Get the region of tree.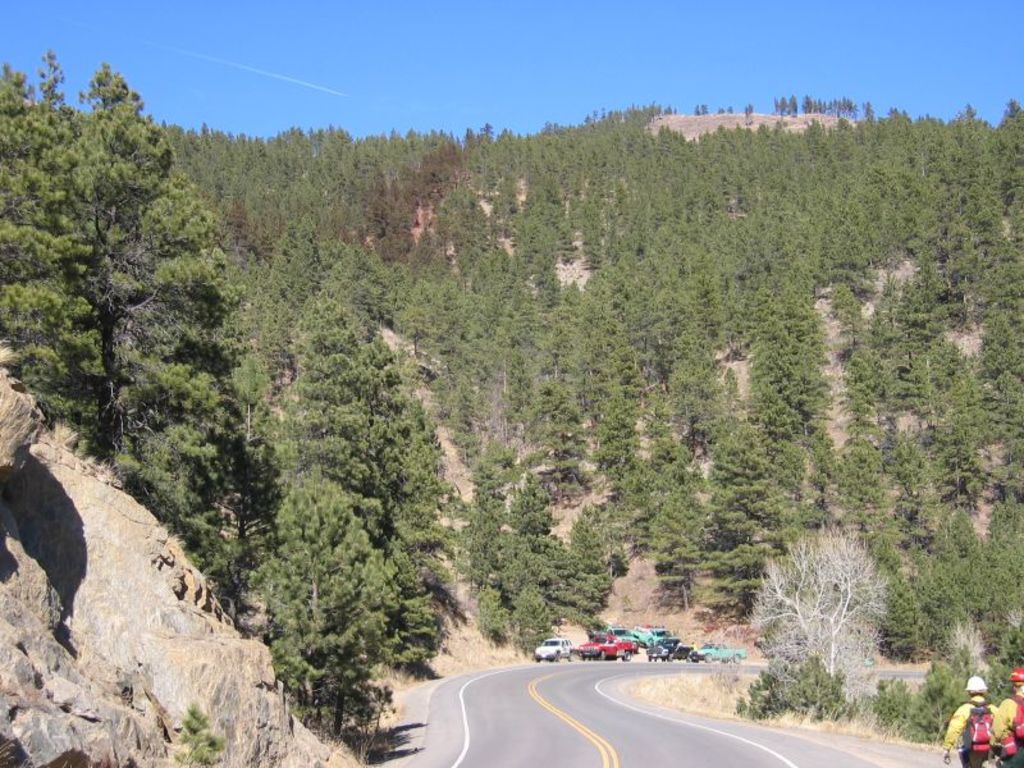
[744, 506, 901, 708].
